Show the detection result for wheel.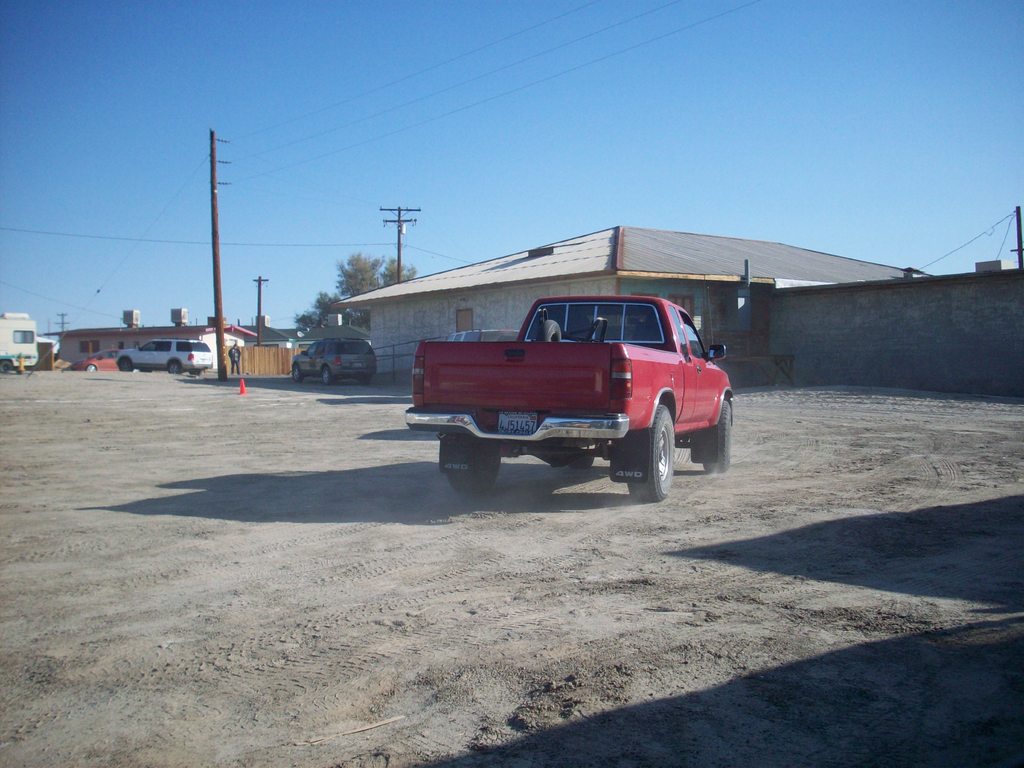
x1=630 y1=398 x2=691 y2=493.
